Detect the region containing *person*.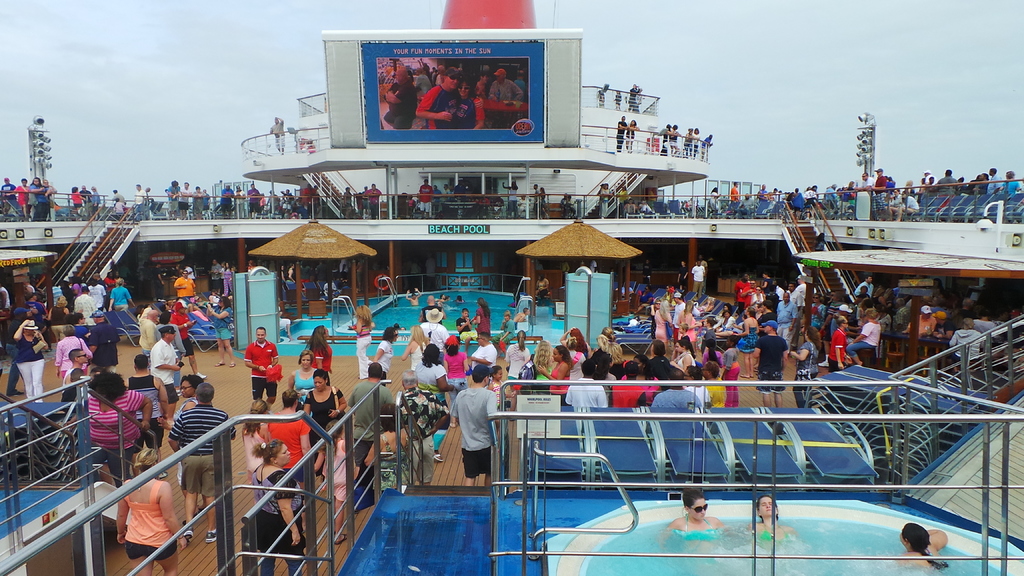
<bbox>381, 67, 422, 132</bbox>.
